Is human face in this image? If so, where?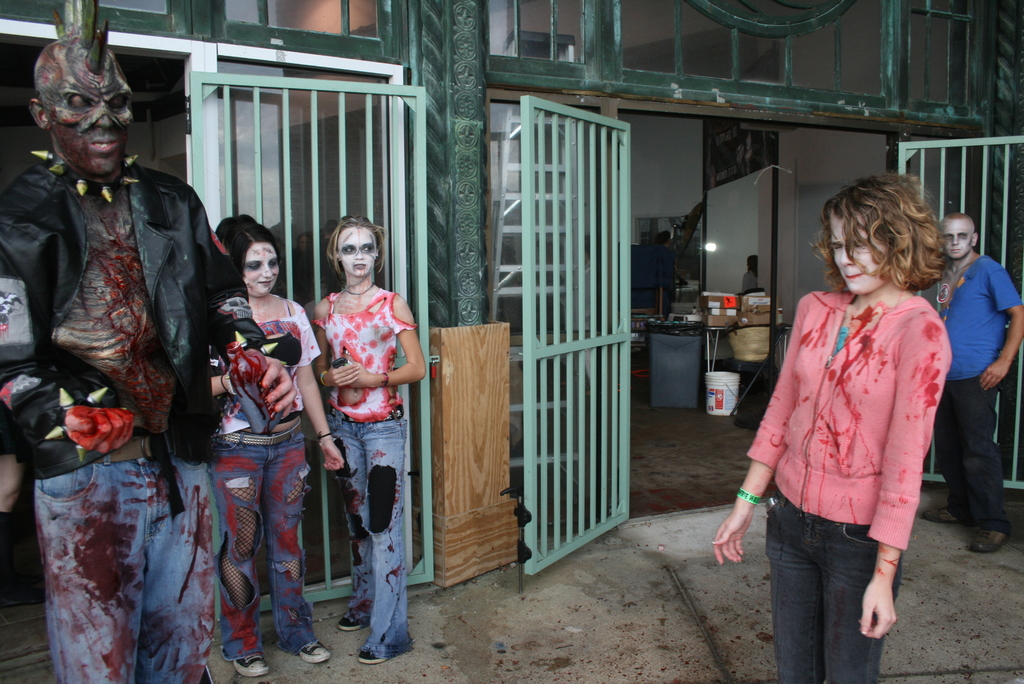
Yes, at 940 220 972 256.
